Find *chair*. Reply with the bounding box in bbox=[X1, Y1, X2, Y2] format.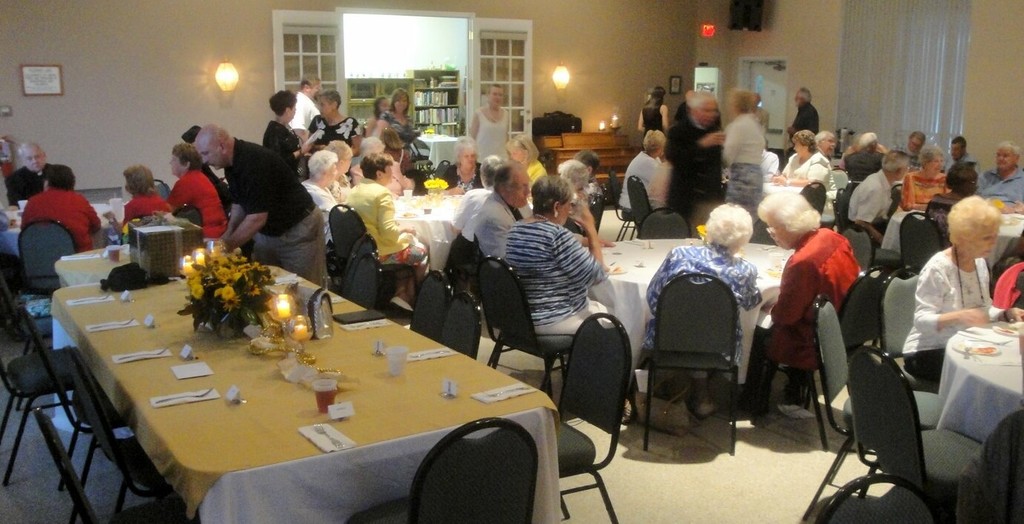
bbox=[328, 204, 416, 295].
